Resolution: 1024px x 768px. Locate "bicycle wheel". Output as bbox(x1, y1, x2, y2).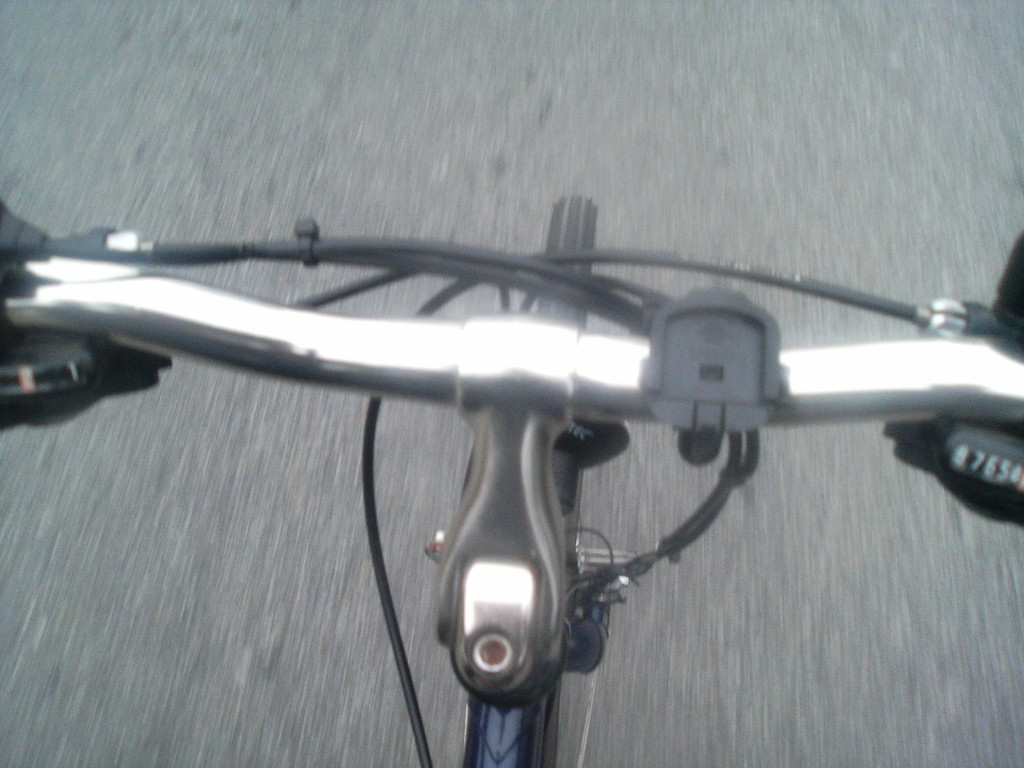
bbox(468, 202, 600, 767).
